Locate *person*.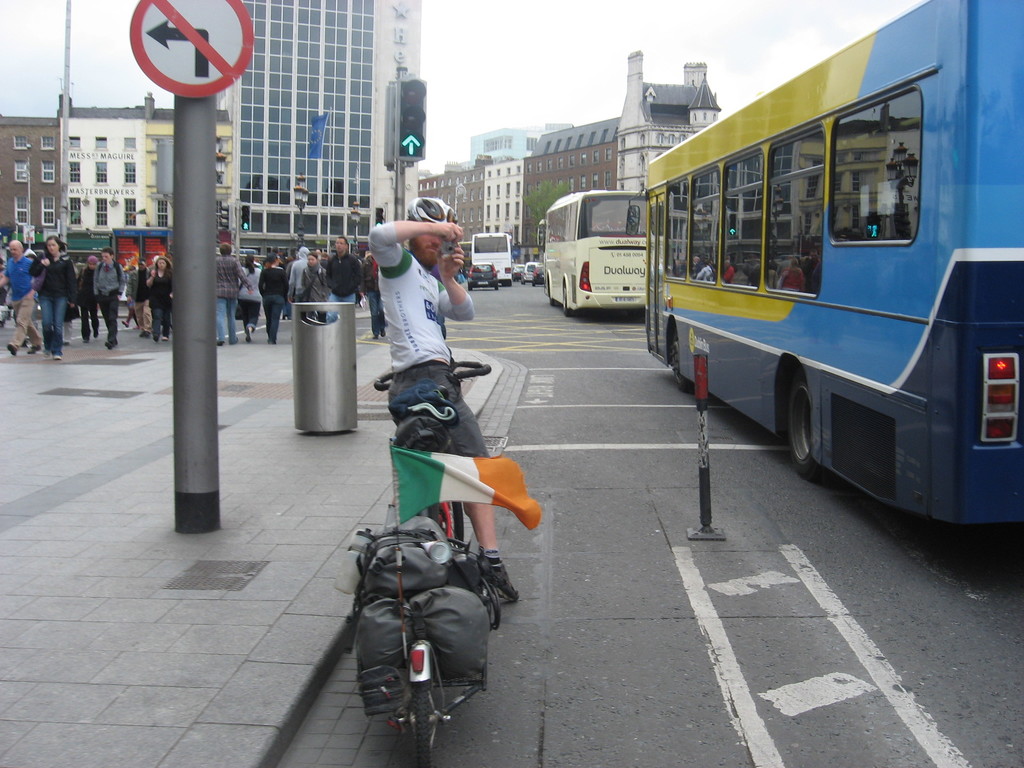
Bounding box: 326,236,362,301.
